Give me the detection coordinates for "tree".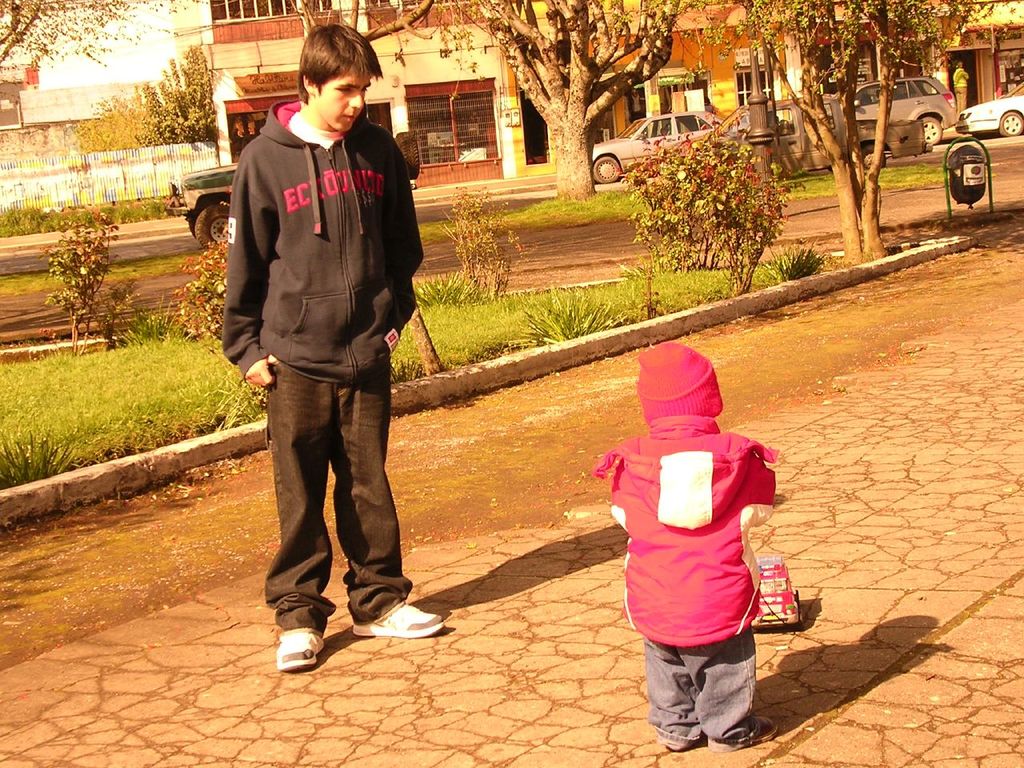
[0,0,242,86].
